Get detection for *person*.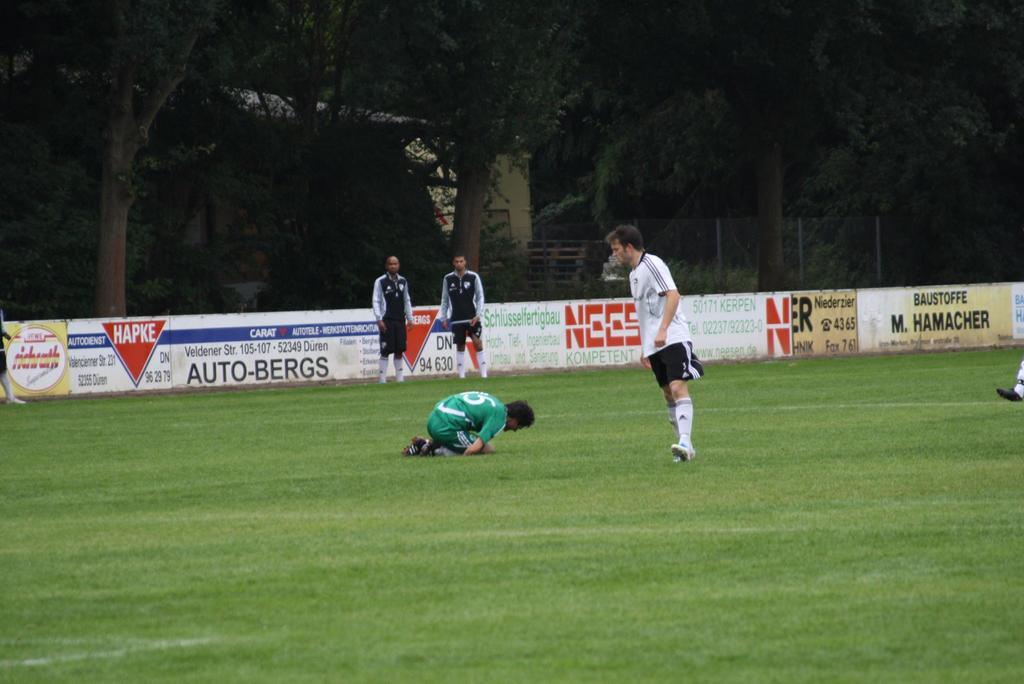
Detection: 374 256 414 380.
